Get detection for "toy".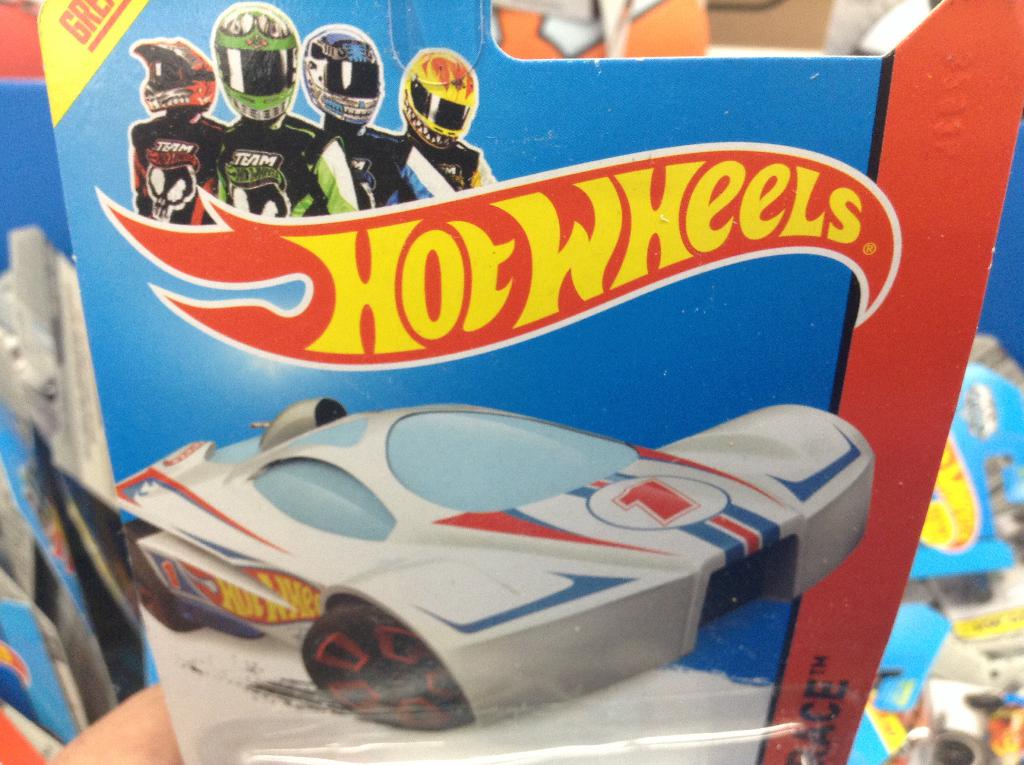
Detection: BBox(218, 3, 354, 221).
